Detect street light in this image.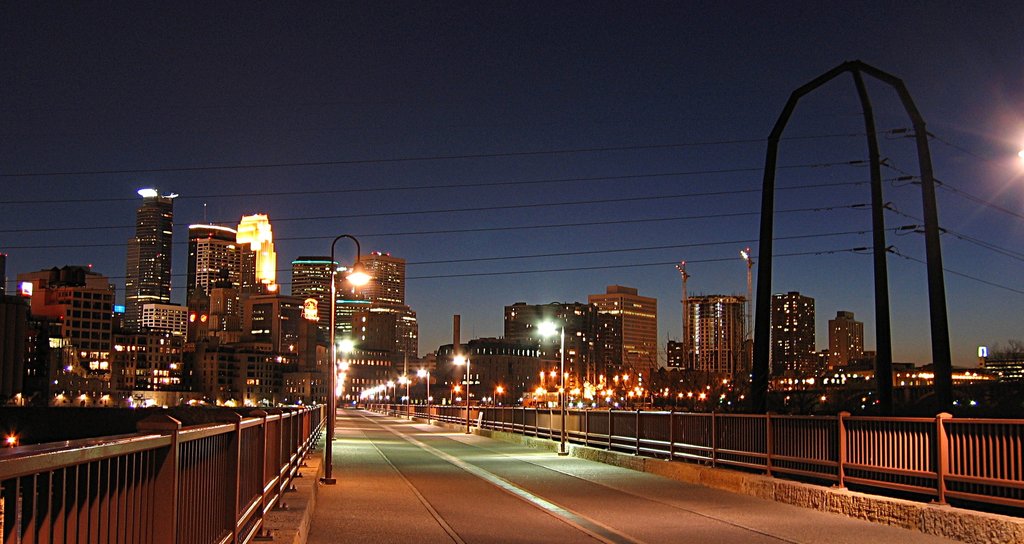
Detection: select_region(399, 372, 413, 422).
